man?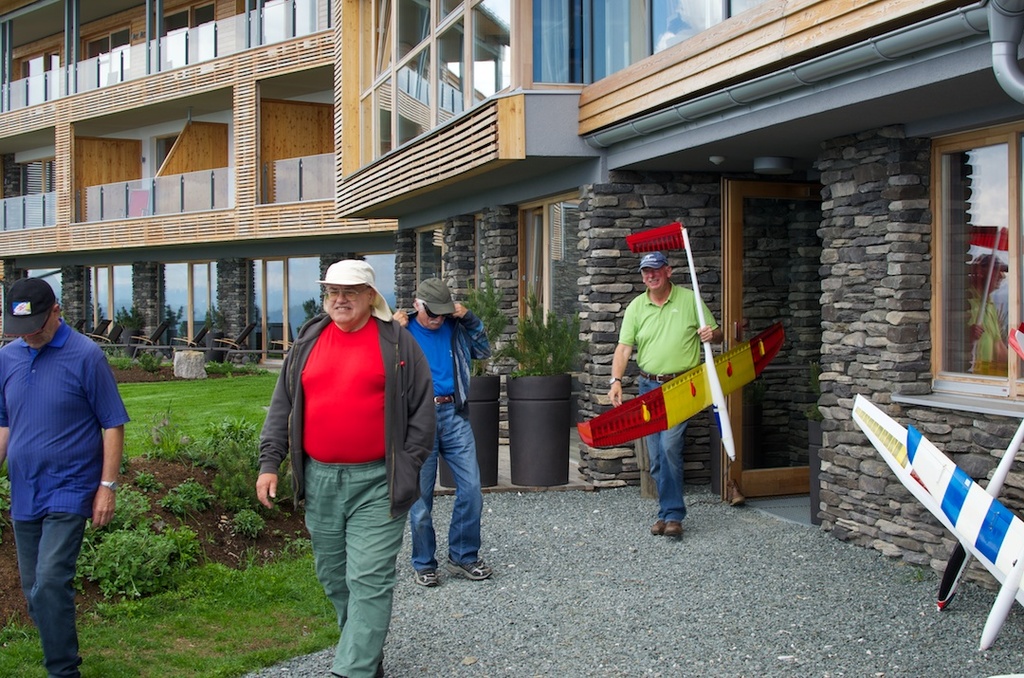
detection(3, 251, 130, 653)
